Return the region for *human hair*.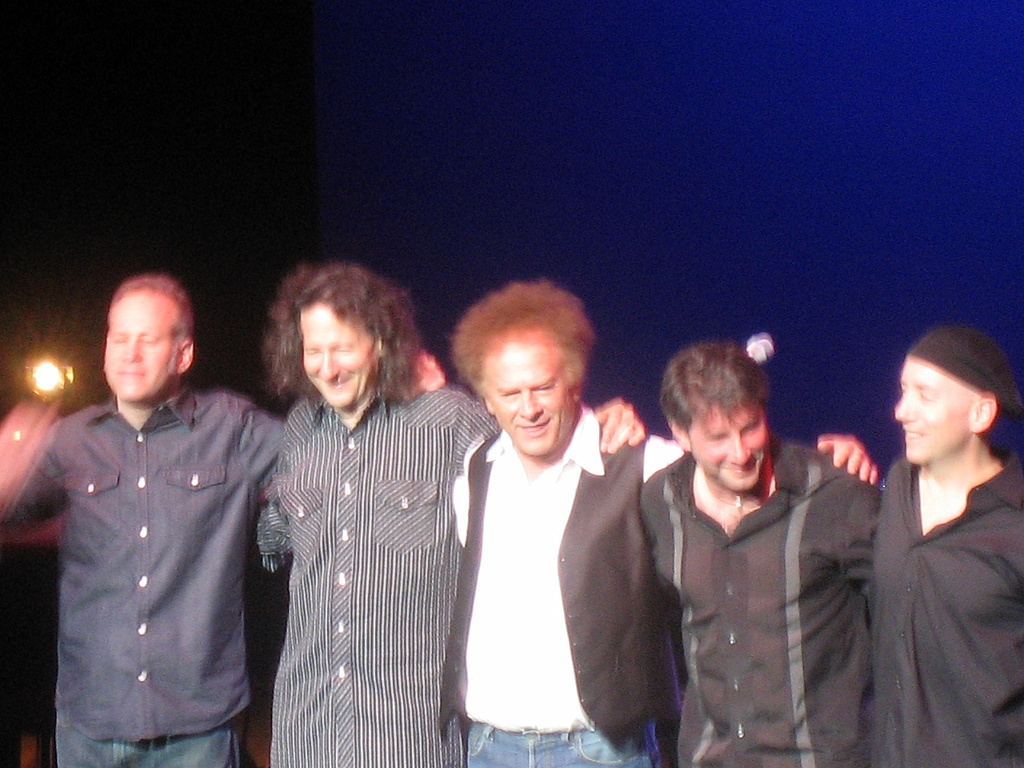
box(449, 277, 596, 395).
